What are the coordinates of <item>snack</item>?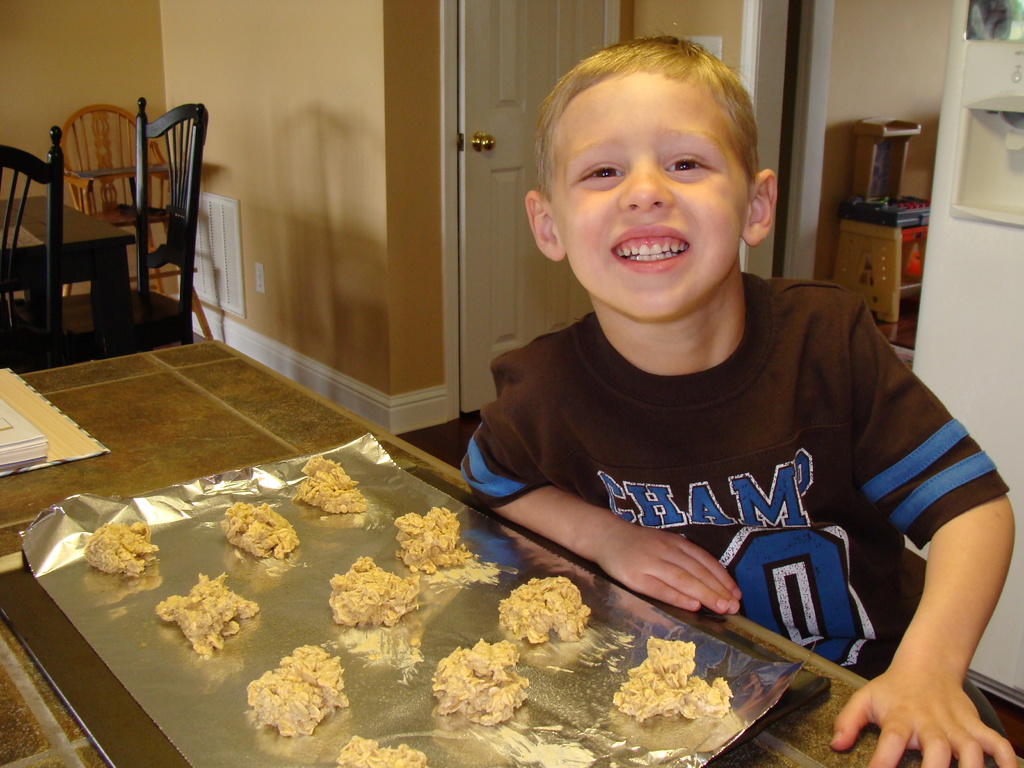
pyautogui.locateOnScreen(390, 503, 476, 575).
